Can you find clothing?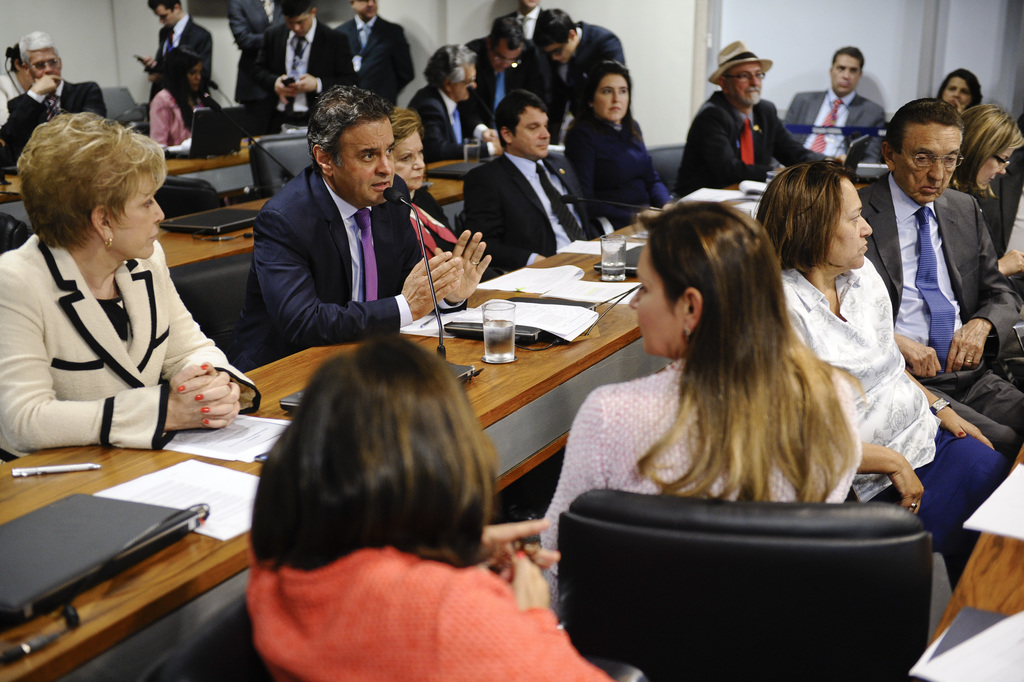
Yes, bounding box: {"left": 455, "top": 150, "right": 588, "bottom": 277}.
